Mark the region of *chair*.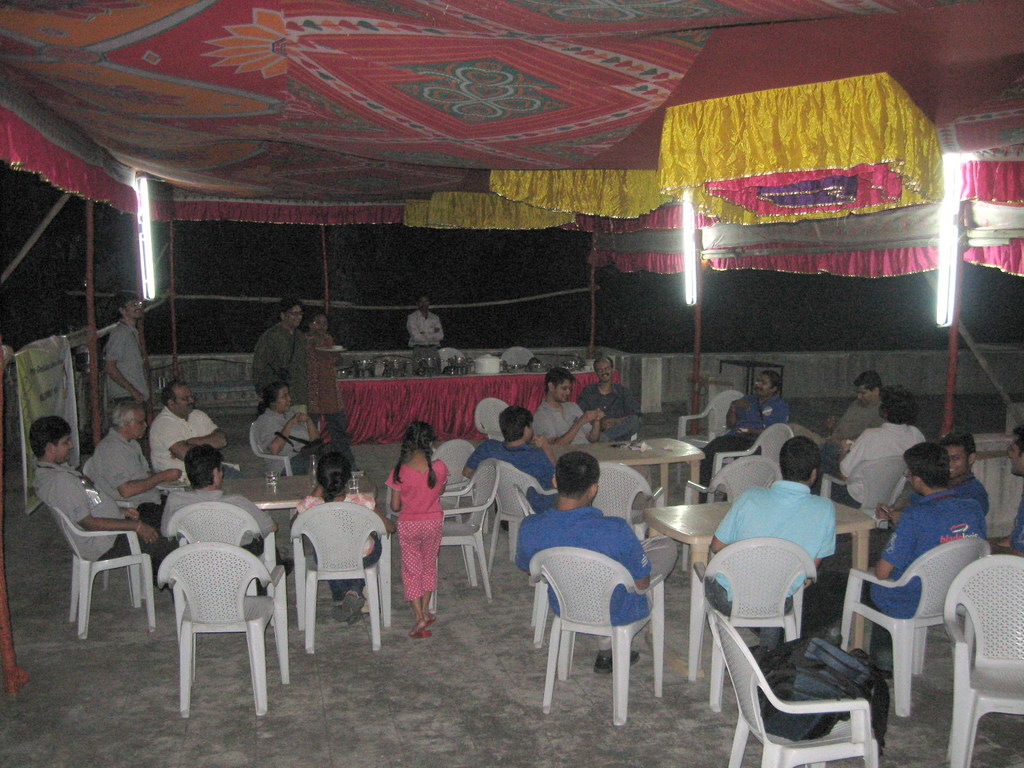
Region: bbox=(287, 500, 392, 653).
